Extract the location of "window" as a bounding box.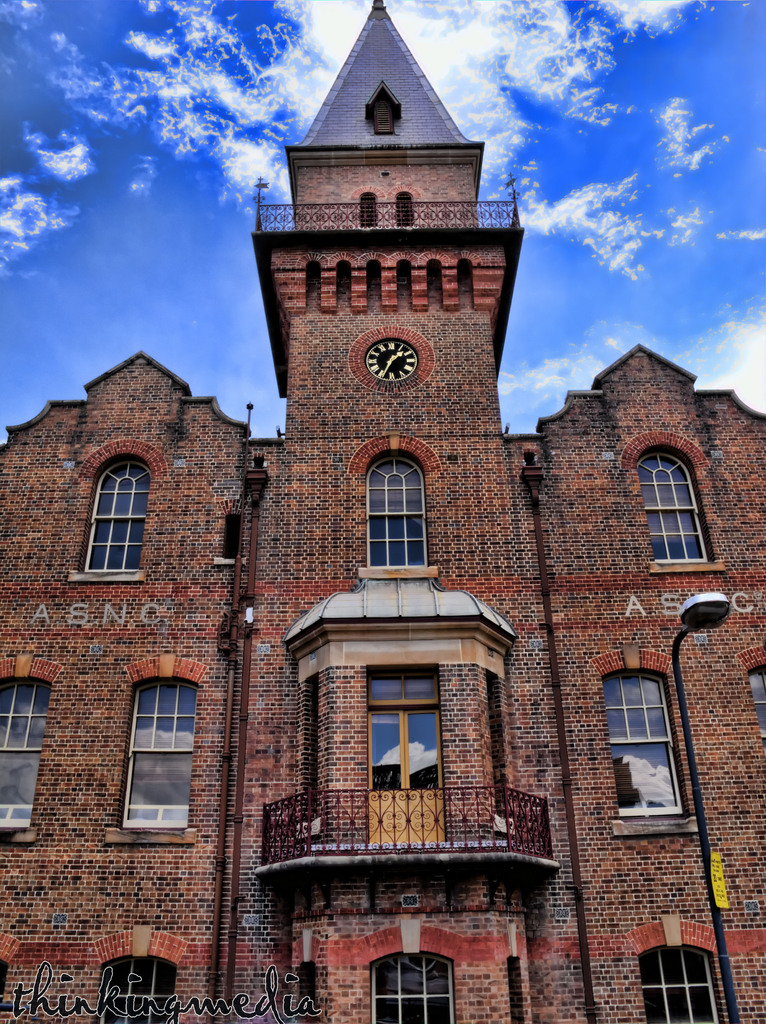
select_region(94, 955, 180, 1023).
